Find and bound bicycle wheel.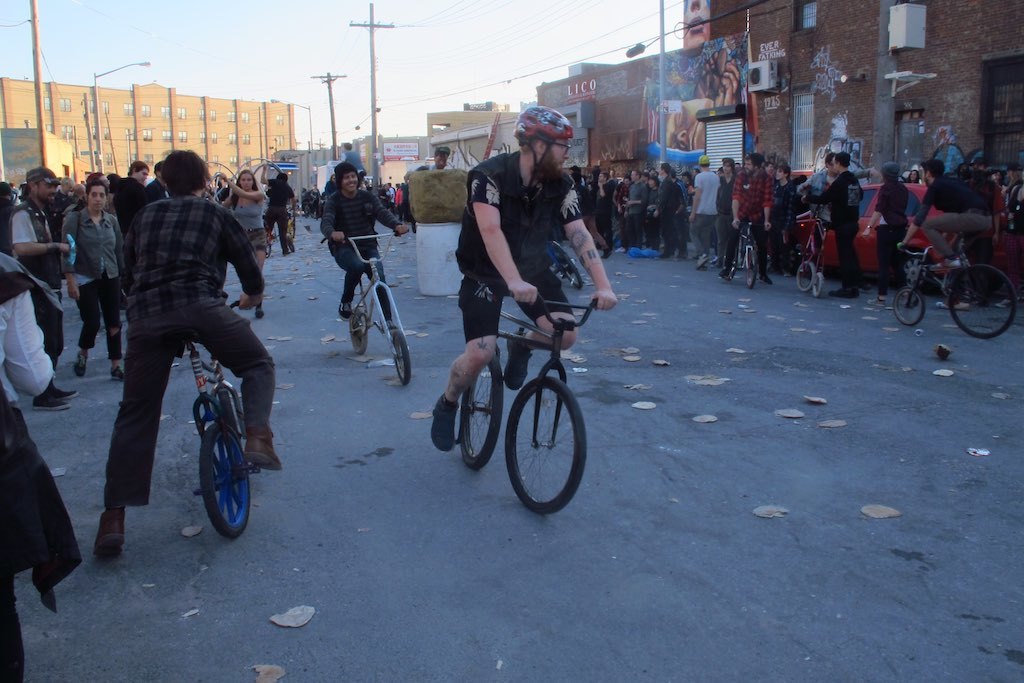
Bound: [x1=804, y1=266, x2=818, y2=290].
